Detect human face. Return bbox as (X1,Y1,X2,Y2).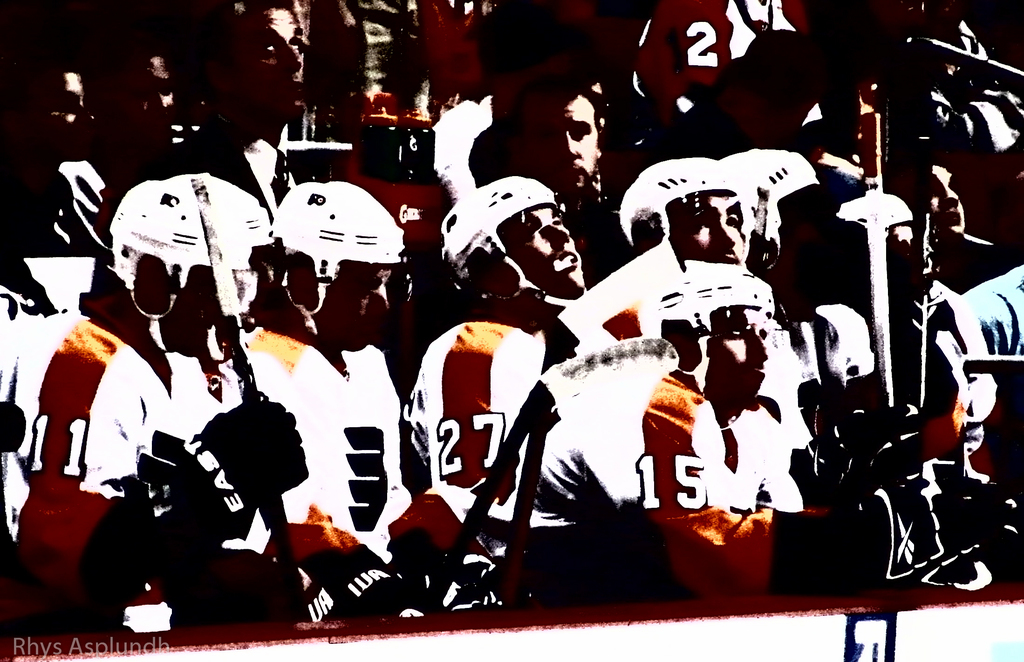
(514,89,604,190).
